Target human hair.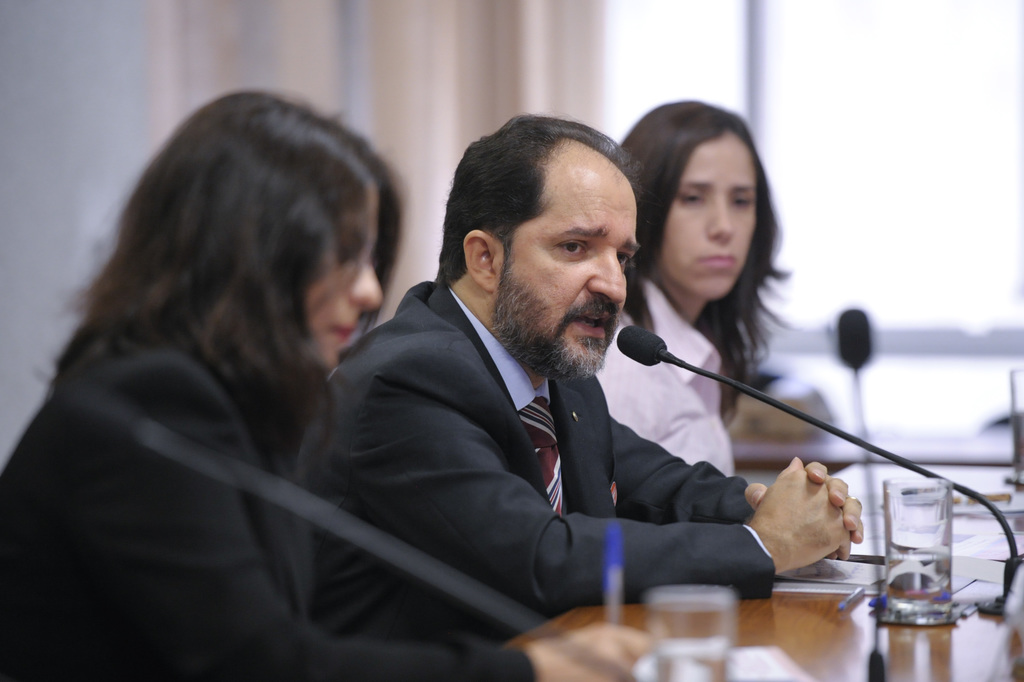
Target region: left=431, top=107, right=649, bottom=289.
